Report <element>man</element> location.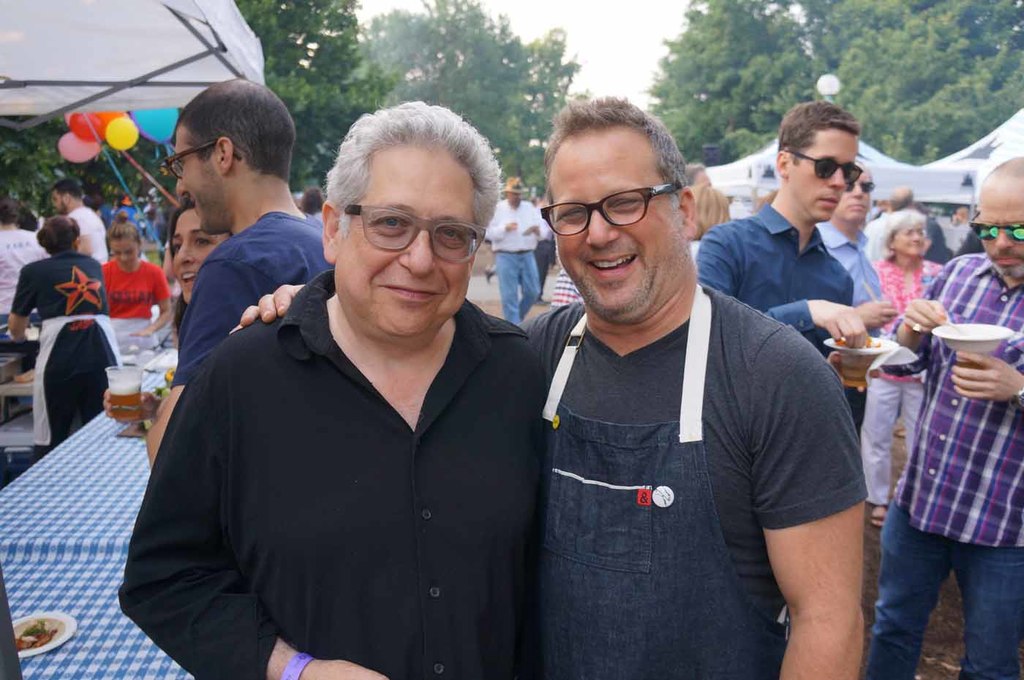
Report: <box>138,76,334,471</box>.
